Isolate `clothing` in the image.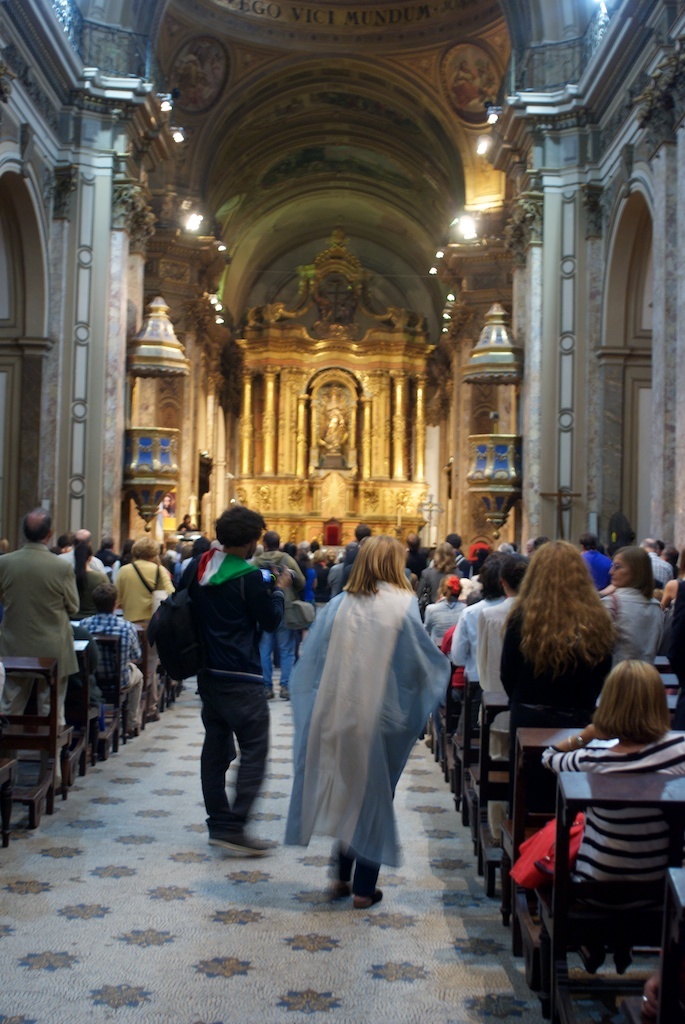
Isolated region: [652,551,681,581].
